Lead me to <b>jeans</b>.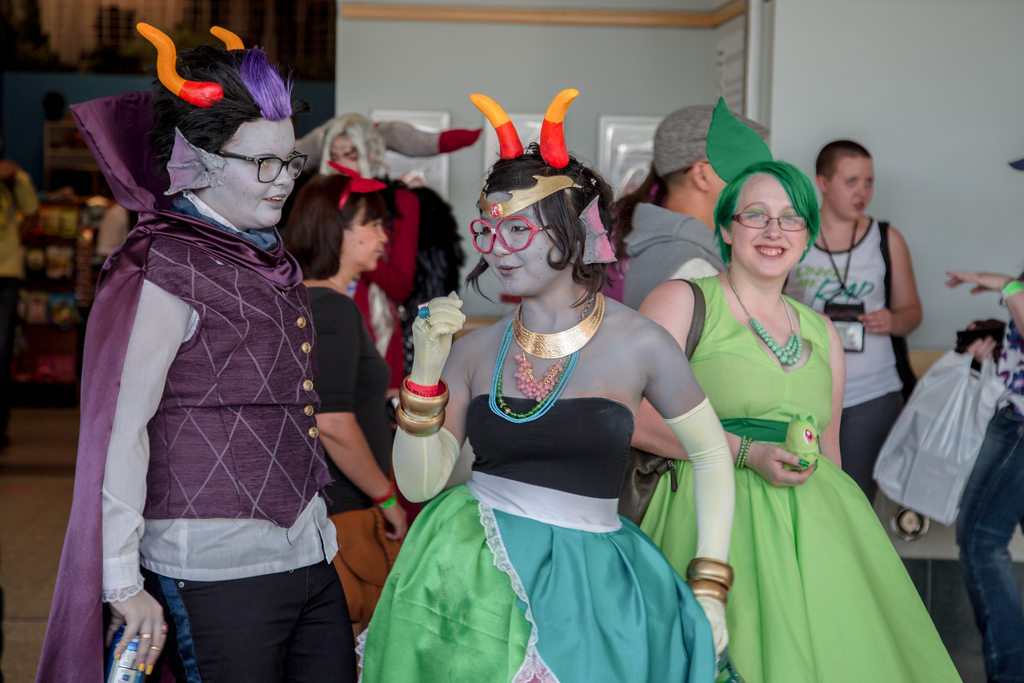
Lead to (left=842, top=388, right=906, bottom=503).
